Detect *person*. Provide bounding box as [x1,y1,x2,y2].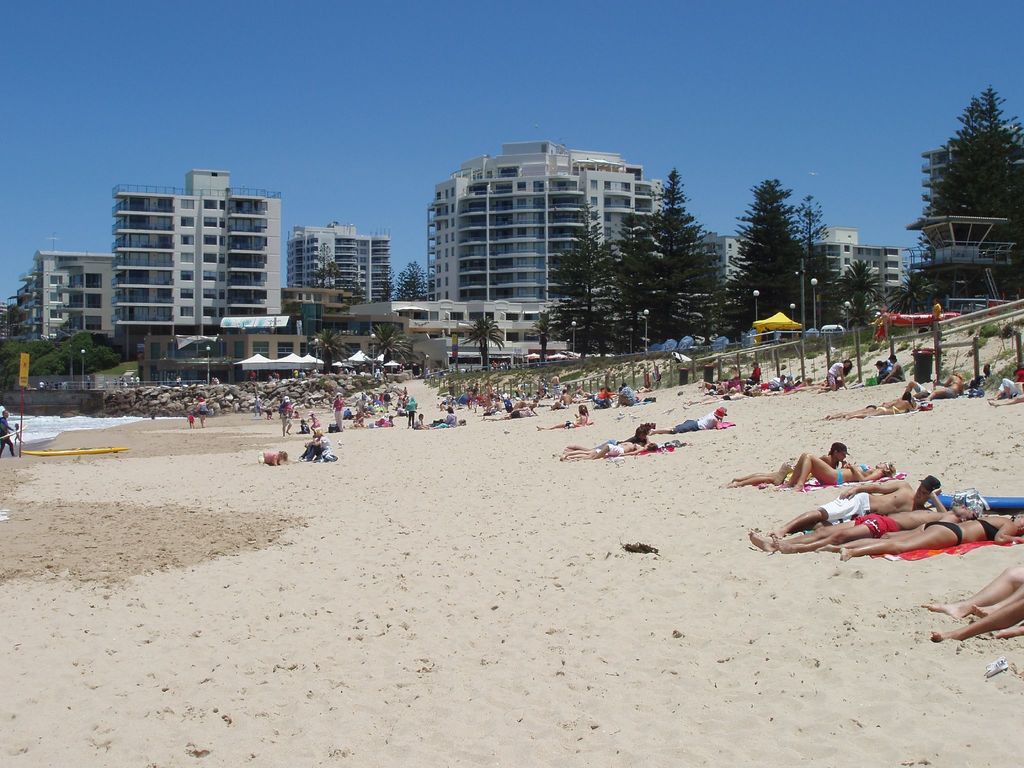
[769,471,935,544].
